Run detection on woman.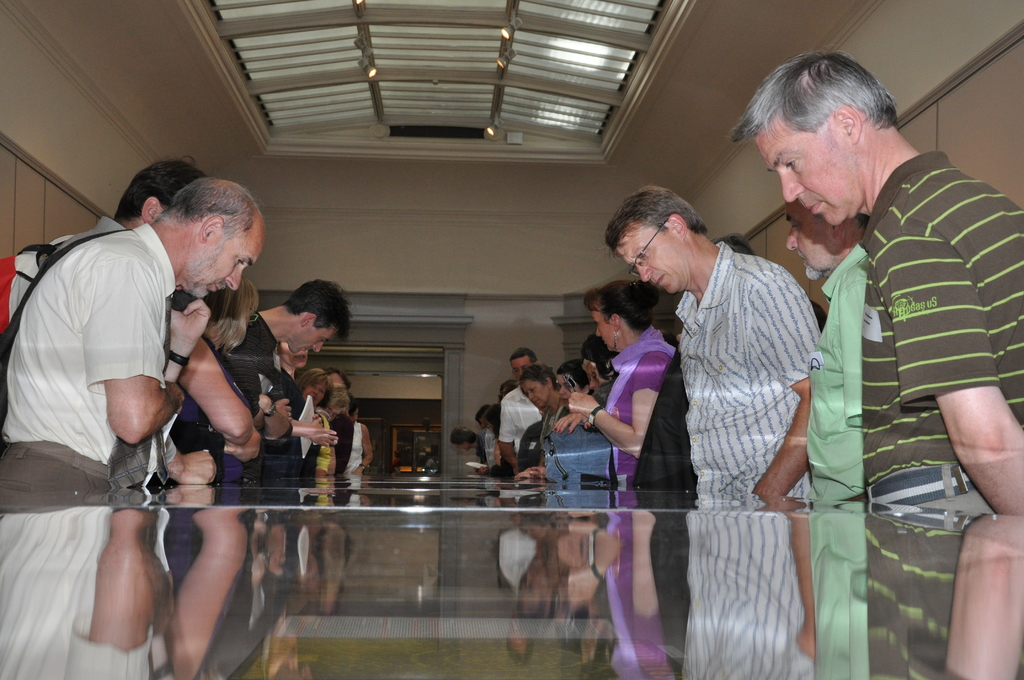
Result: <box>559,284,673,499</box>.
